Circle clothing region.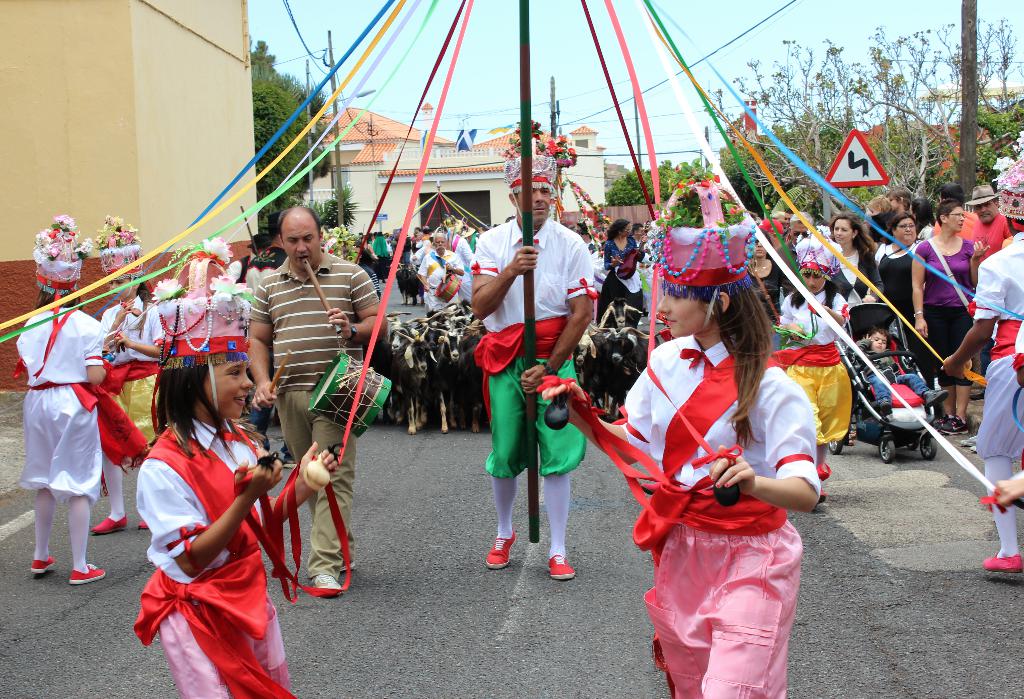
Region: l=972, t=233, r=1023, b=459.
